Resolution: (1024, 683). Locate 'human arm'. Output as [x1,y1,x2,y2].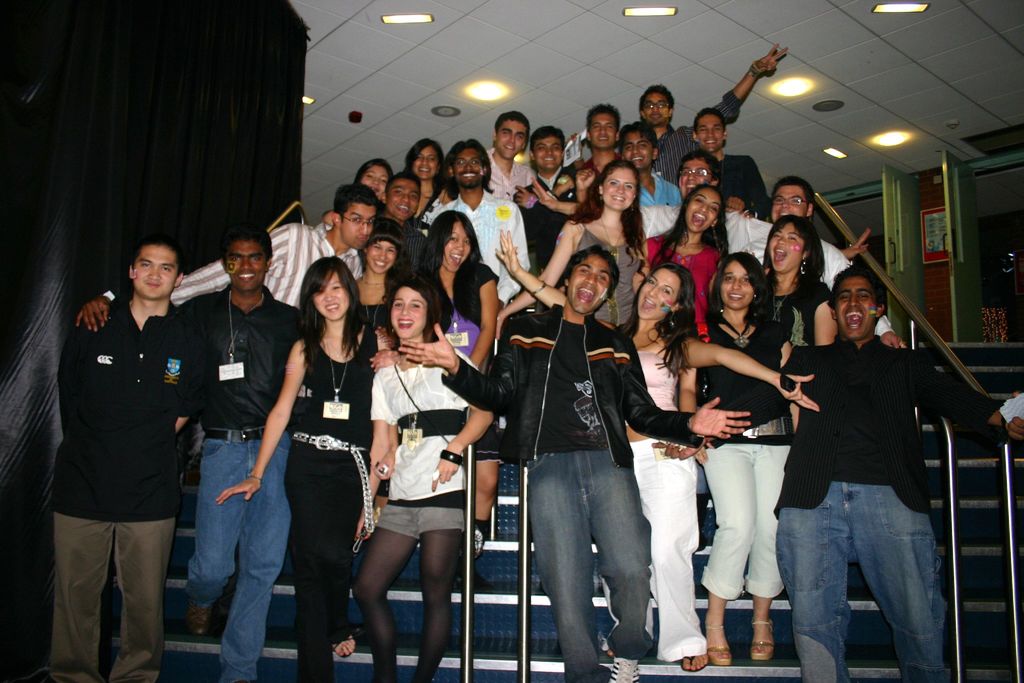
[444,398,502,488].
